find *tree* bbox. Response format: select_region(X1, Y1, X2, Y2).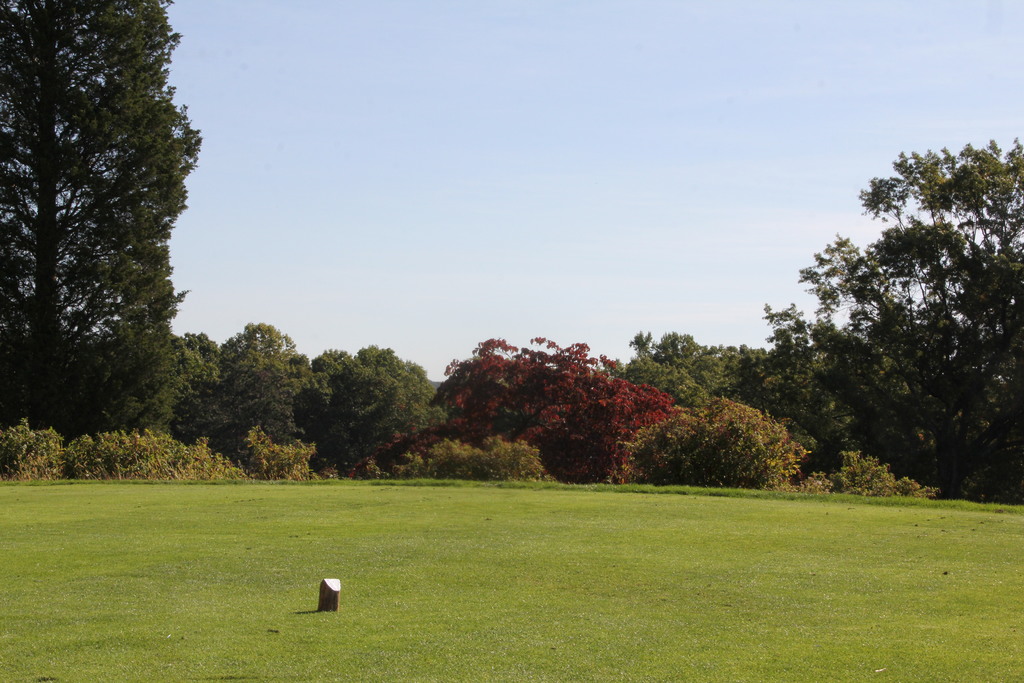
select_region(235, 422, 329, 483).
